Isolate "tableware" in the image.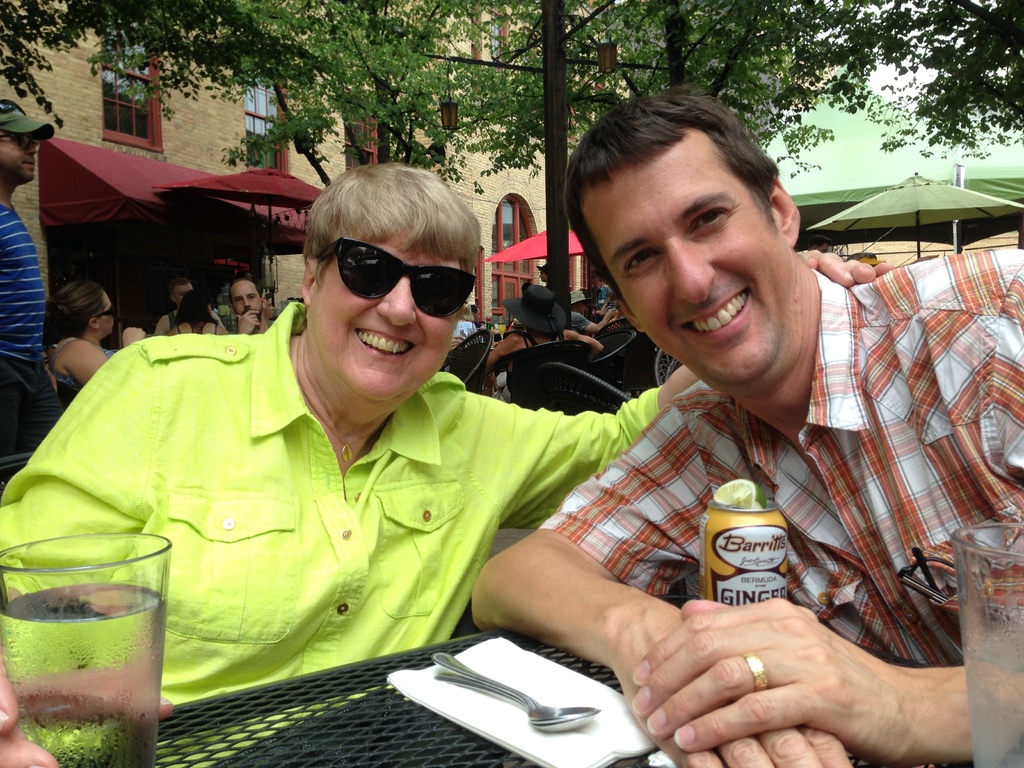
Isolated region: bbox(0, 524, 175, 767).
